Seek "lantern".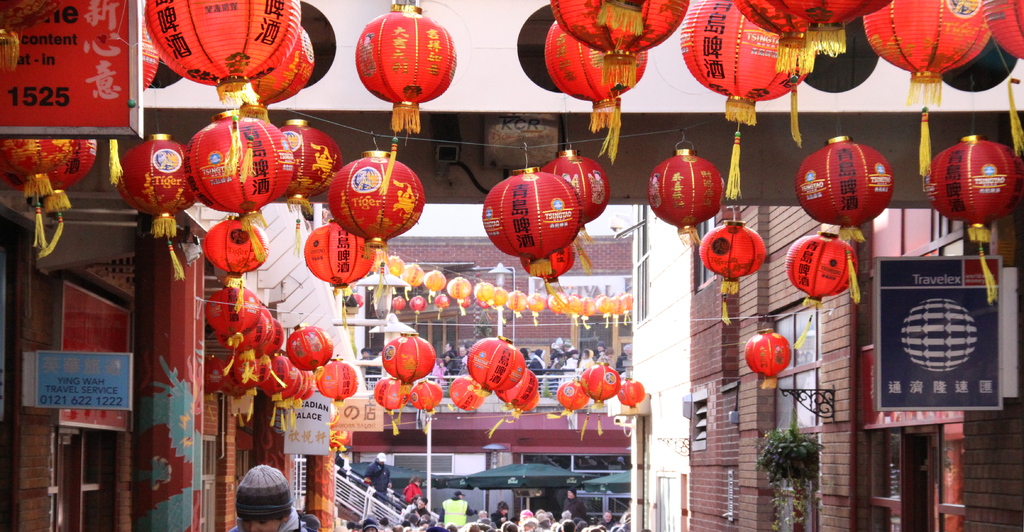
locate(168, 179, 199, 278).
